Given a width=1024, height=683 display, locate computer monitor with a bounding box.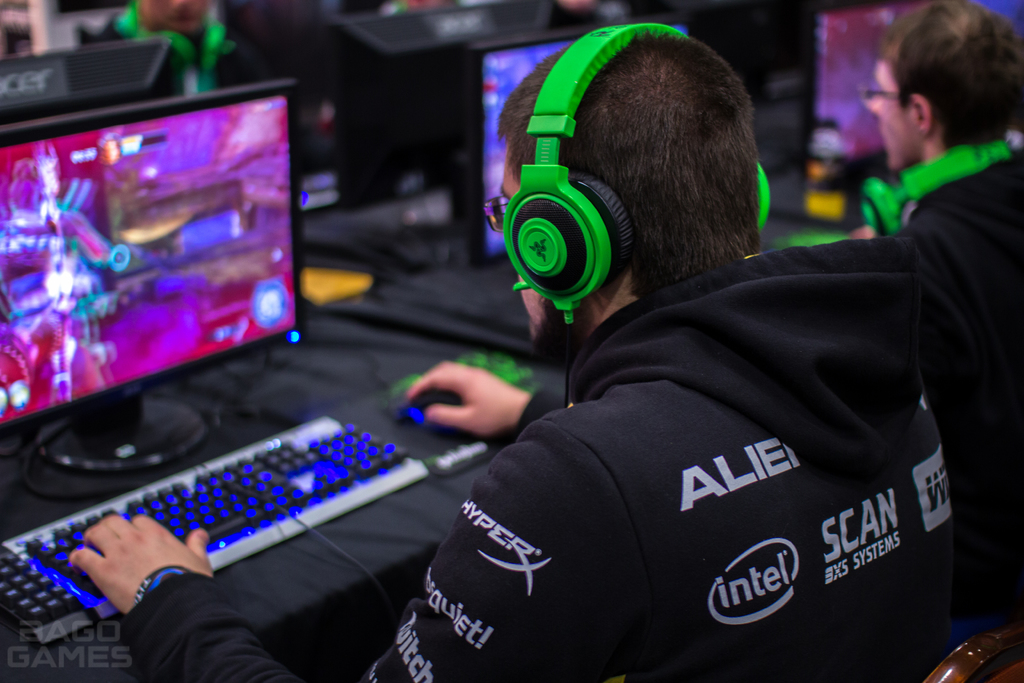
Located: bbox=[622, 0, 820, 108].
